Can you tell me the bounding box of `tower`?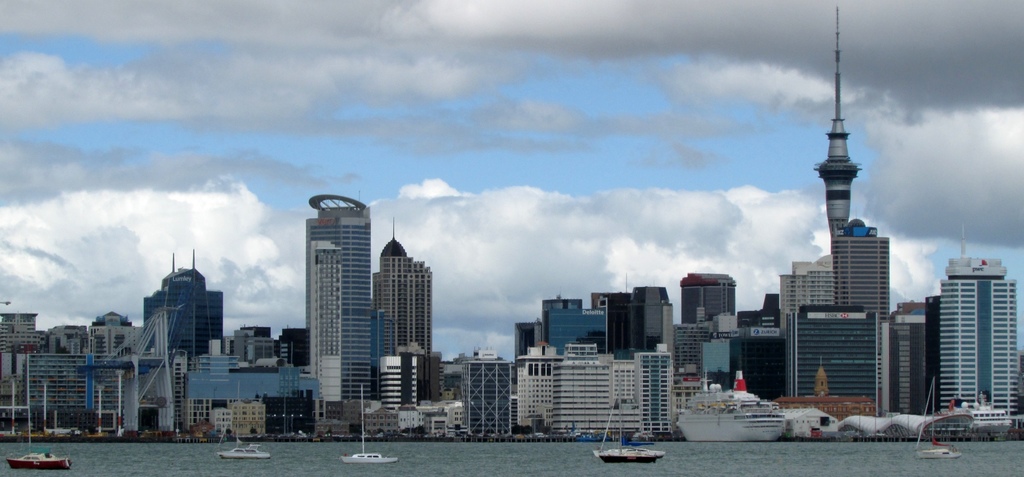
box=[141, 253, 228, 367].
